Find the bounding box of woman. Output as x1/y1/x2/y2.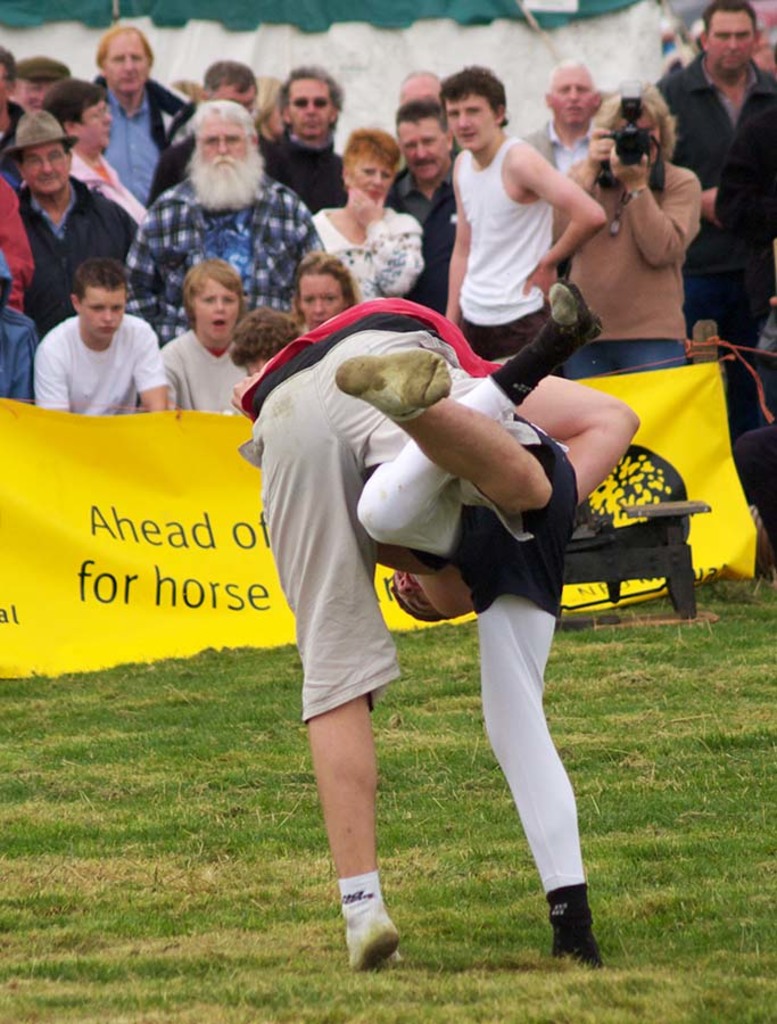
35/83/149/226.
